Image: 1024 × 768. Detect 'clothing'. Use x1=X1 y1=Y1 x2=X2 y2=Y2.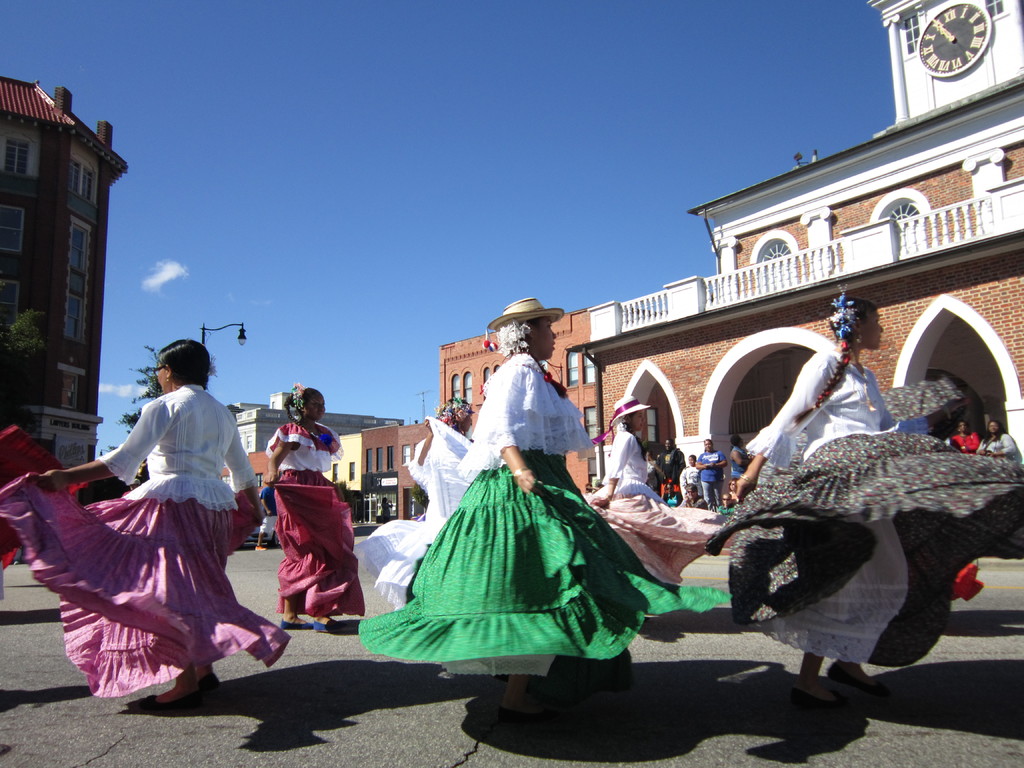
x1=258 y1=410 x2=367 y2=618.
